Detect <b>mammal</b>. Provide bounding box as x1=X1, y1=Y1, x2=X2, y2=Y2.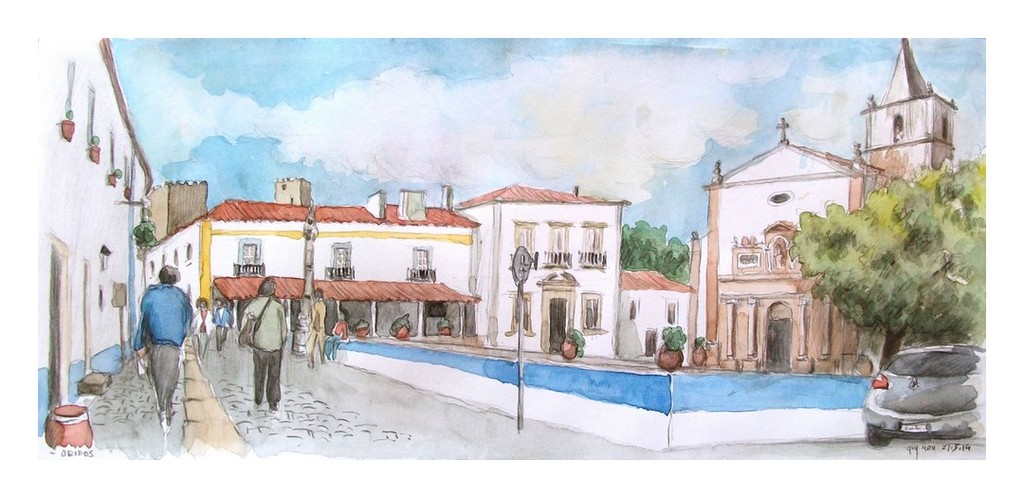
x1=193, y1=294, x2=213, y2=357.
